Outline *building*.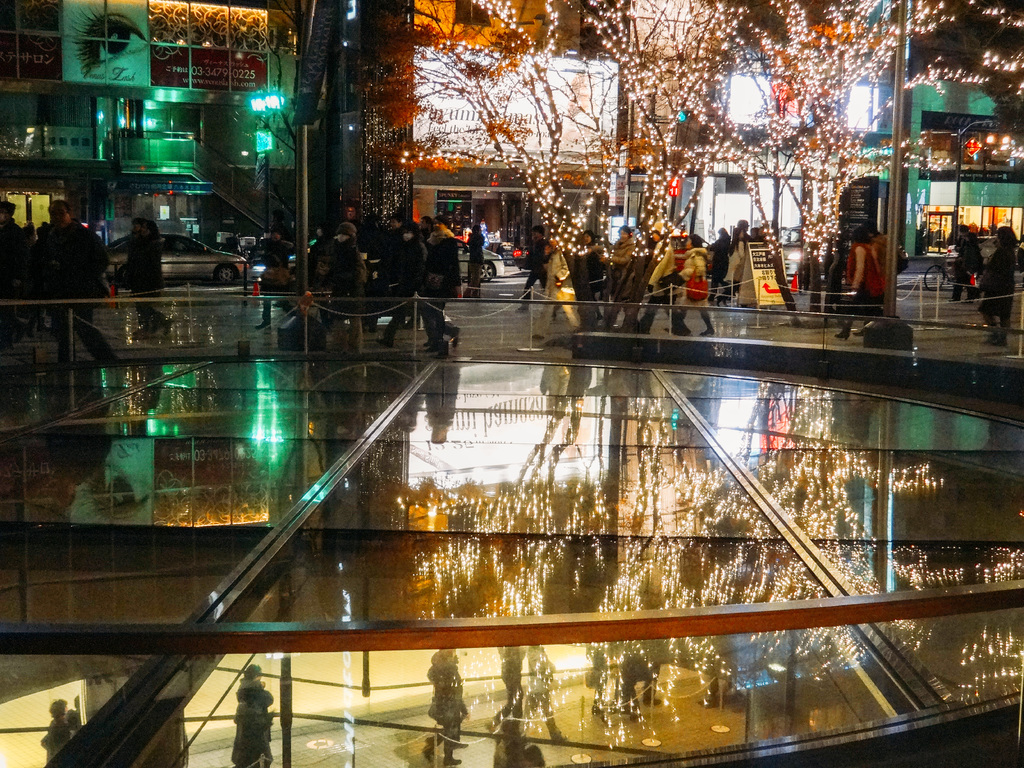
Outline: [x1=0, y1=0, x2=310, y2=269].
